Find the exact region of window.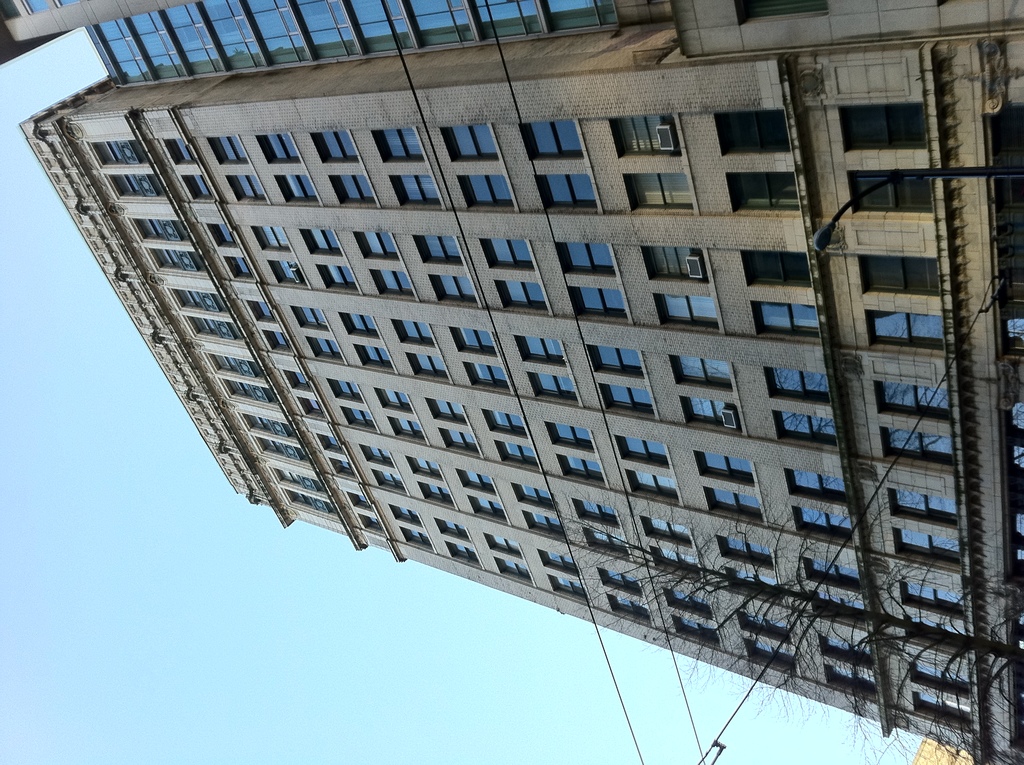
Exact region: l=438, t=426, r=480, b=457.
